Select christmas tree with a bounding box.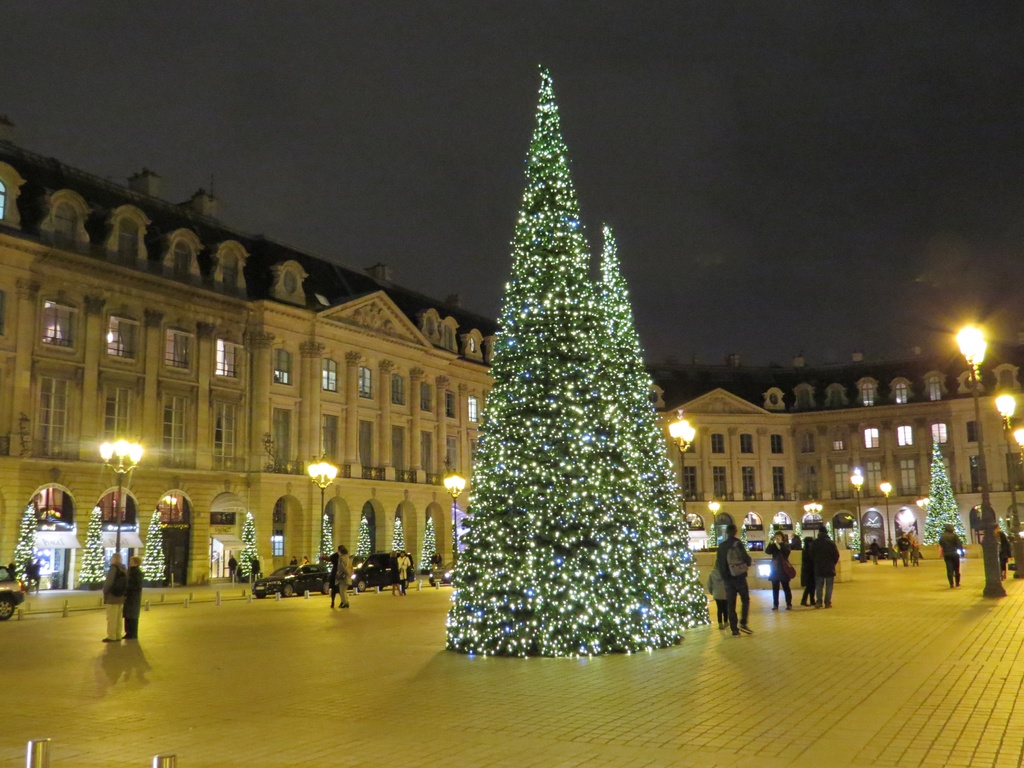
left=599, top=214, right=716, bottom=620.
